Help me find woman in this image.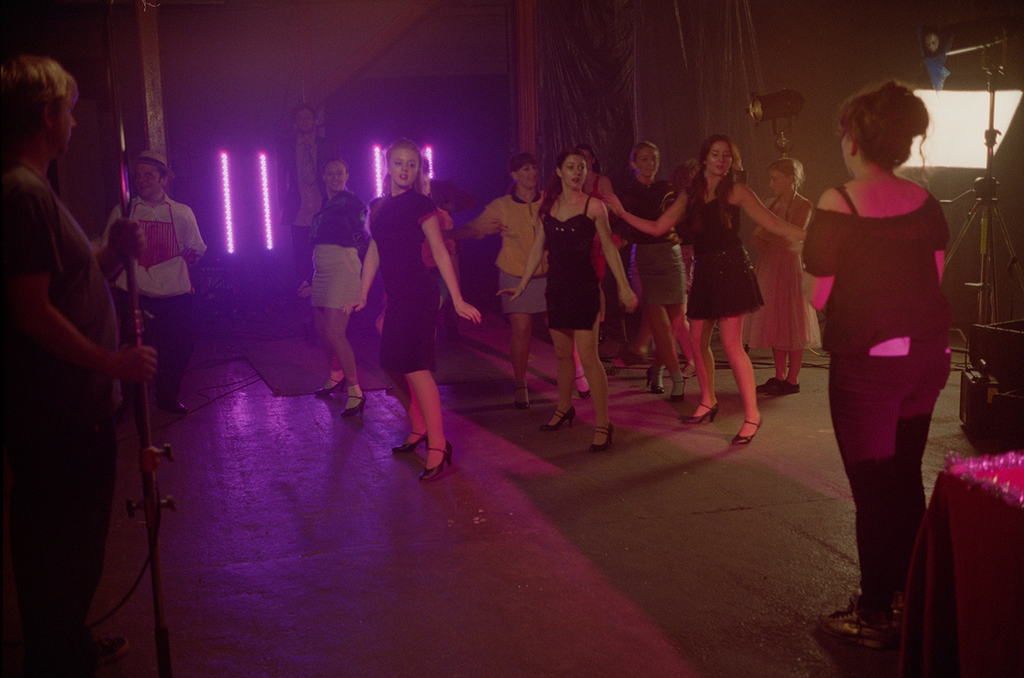
Found it: {"left": 346, "top": 137, "right": 483, "bottom": 475}.
